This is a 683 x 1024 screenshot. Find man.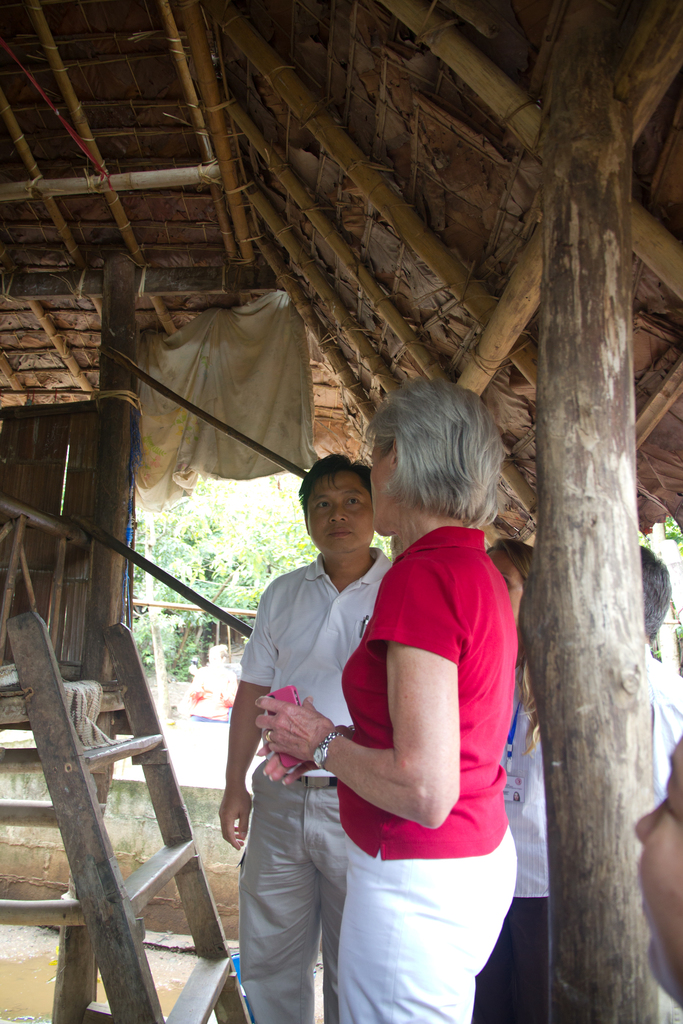
Bounding box: x1=213 y1=515 x2=384 y2=1023.
